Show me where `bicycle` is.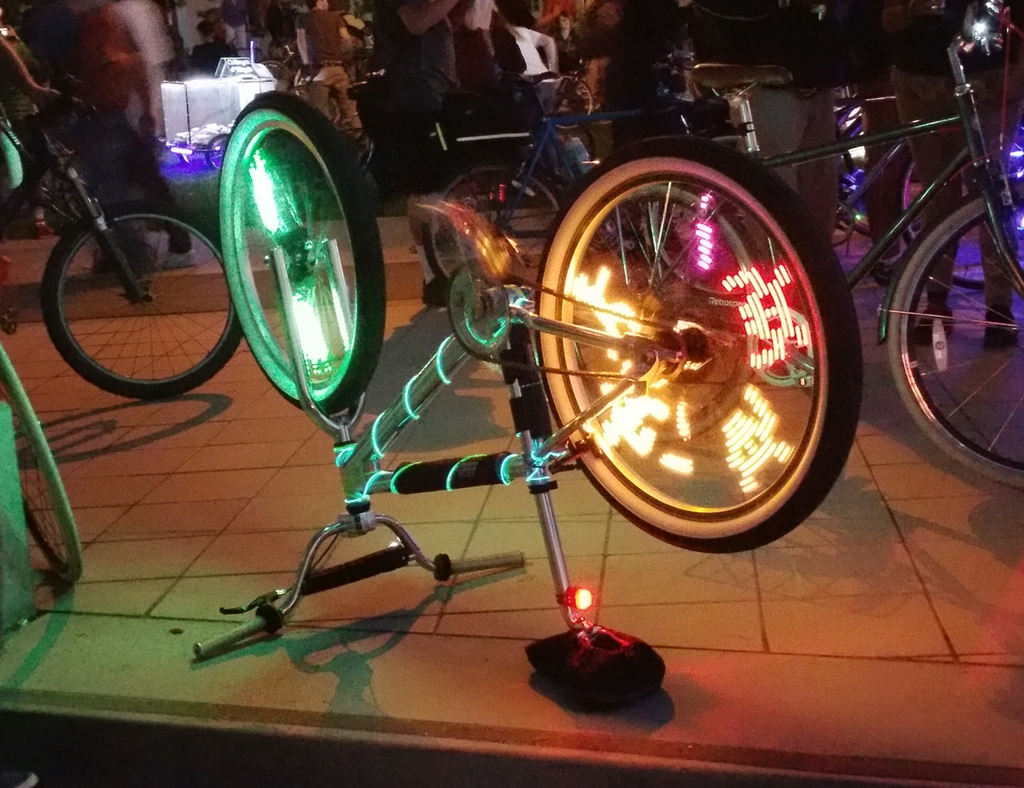
`bicycle` is at pyautogui.locateOnScreen(192, 88, 867, 716).
